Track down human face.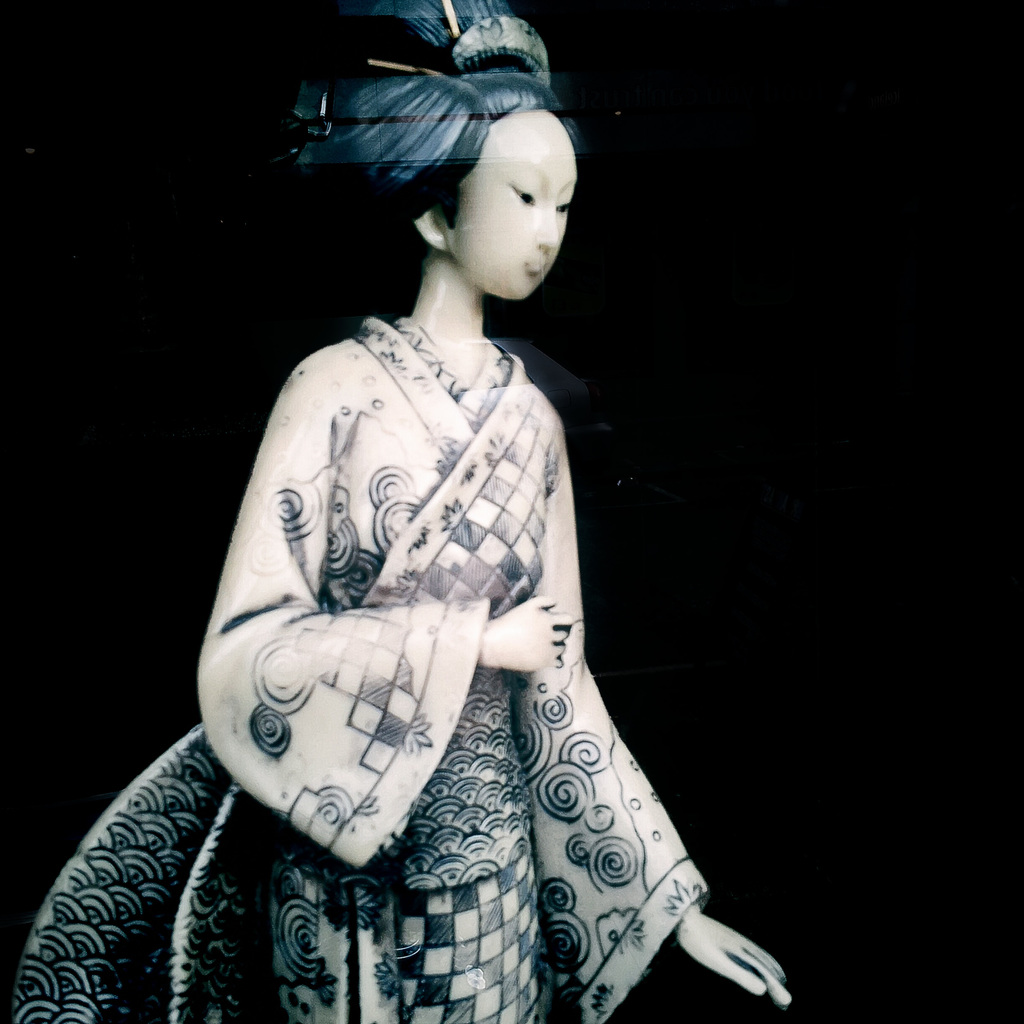
Tracked to region(442, 99, 581, 301).
